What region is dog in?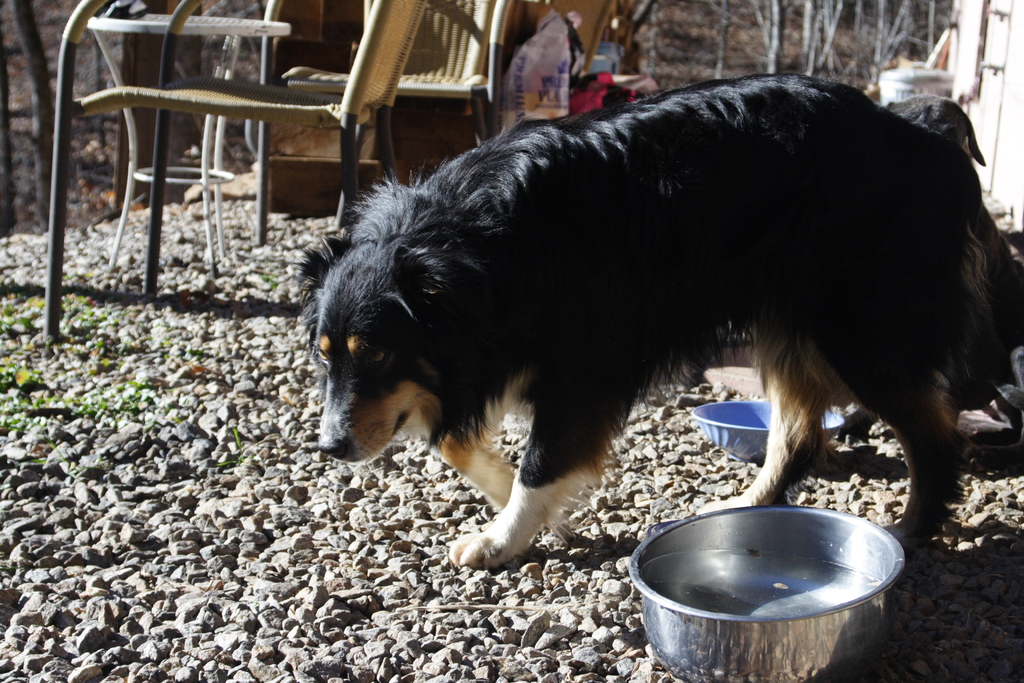
{"x1": 305, "y1": 69, "x2": 1023, "y2": 550}.
